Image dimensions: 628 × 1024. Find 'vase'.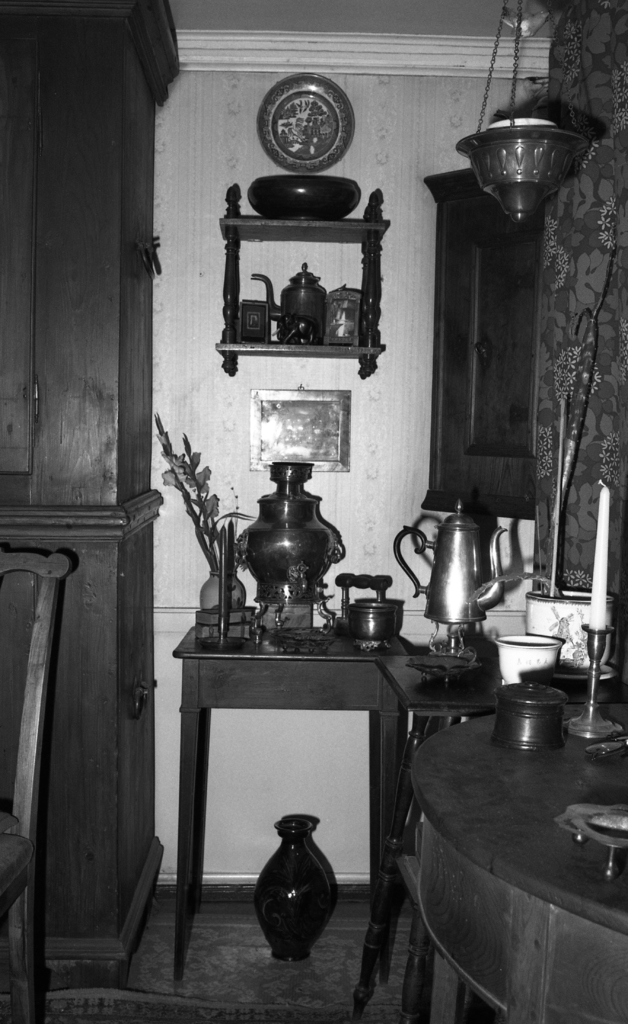
Rect(255, 813, 342, 968).
